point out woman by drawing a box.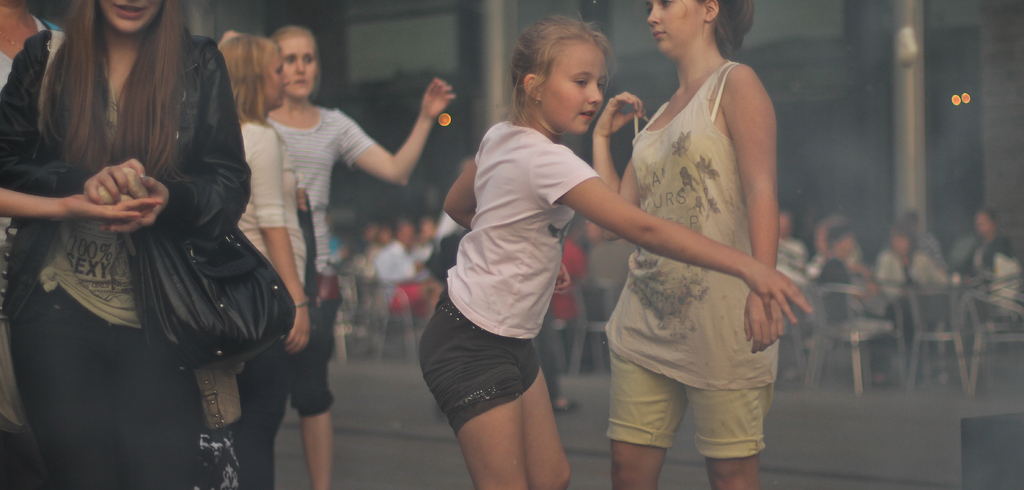
[22, 0, 294, 486].
